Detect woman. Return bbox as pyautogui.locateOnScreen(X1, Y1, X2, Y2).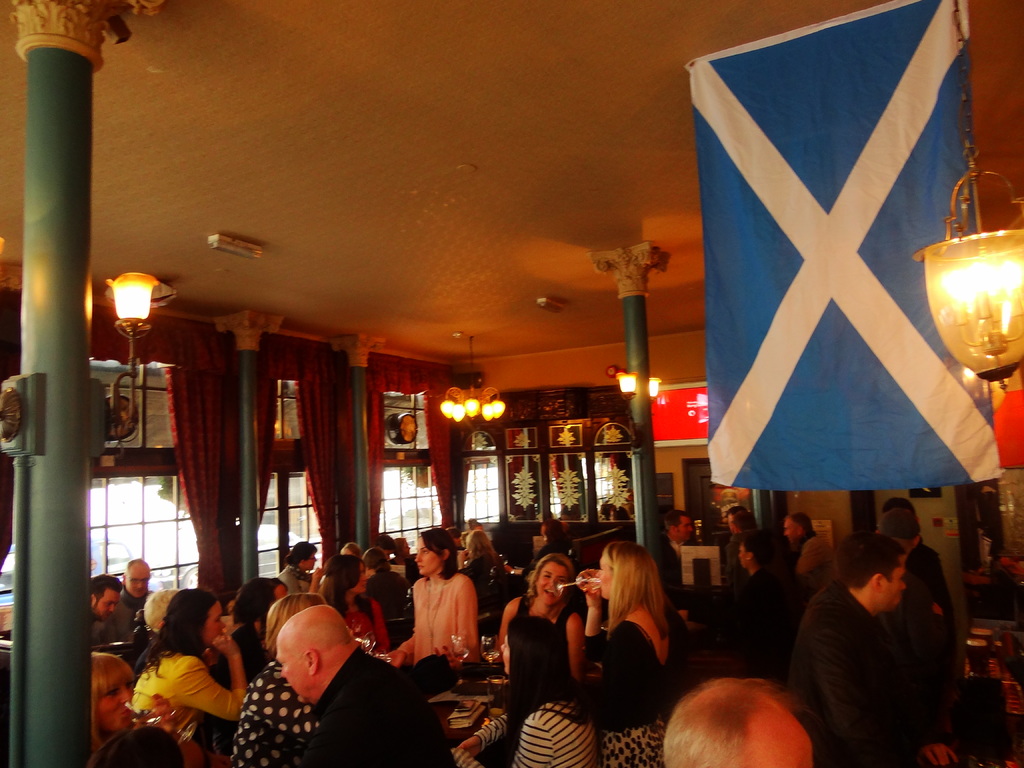
pyautogui.locateOnScreen(378, 525, 477, 667).
